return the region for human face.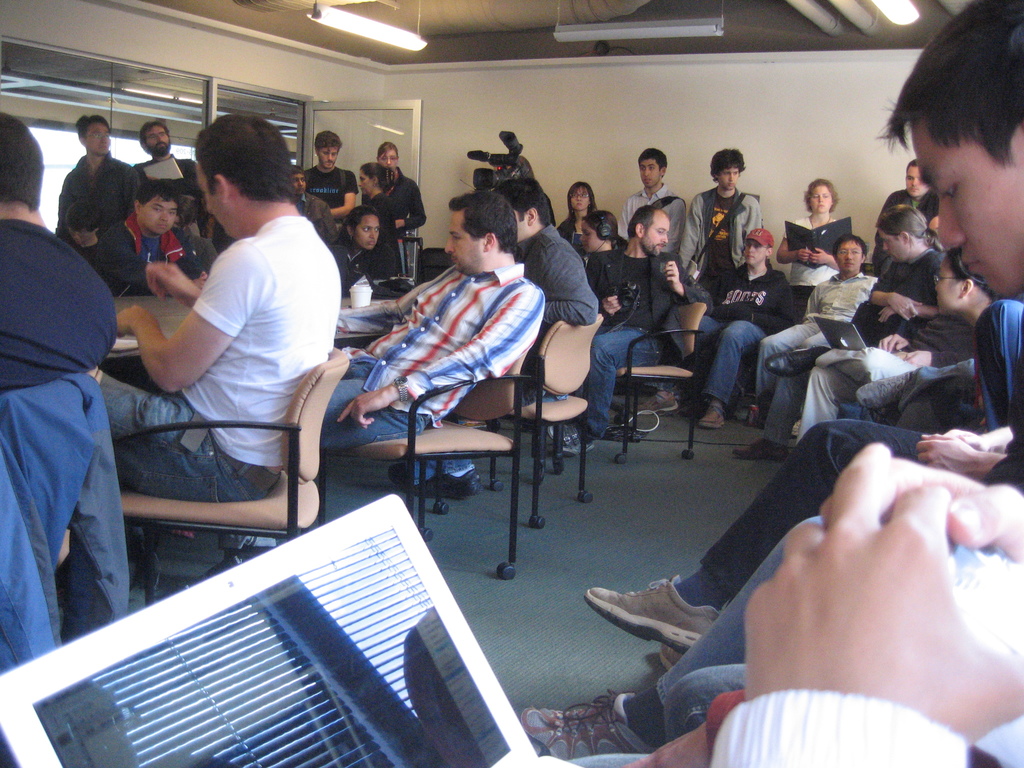
bbox(911, 124, 1023, 296).
